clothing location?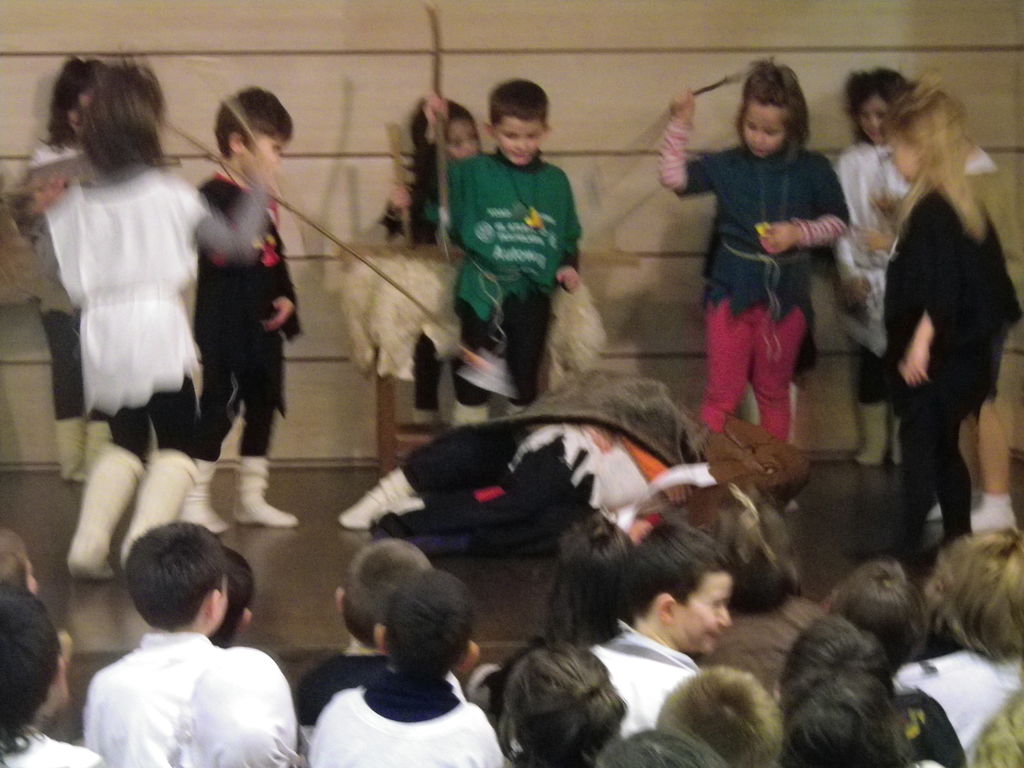
Rect(311, 653, 512, 767)
